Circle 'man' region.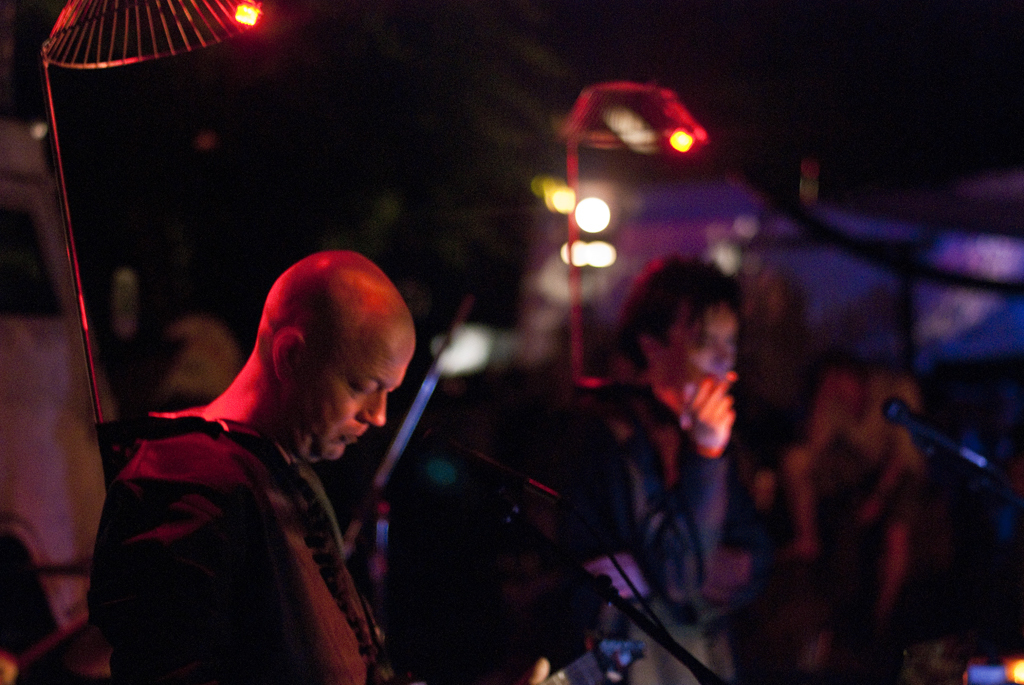
Region: 79 246 568 684.
